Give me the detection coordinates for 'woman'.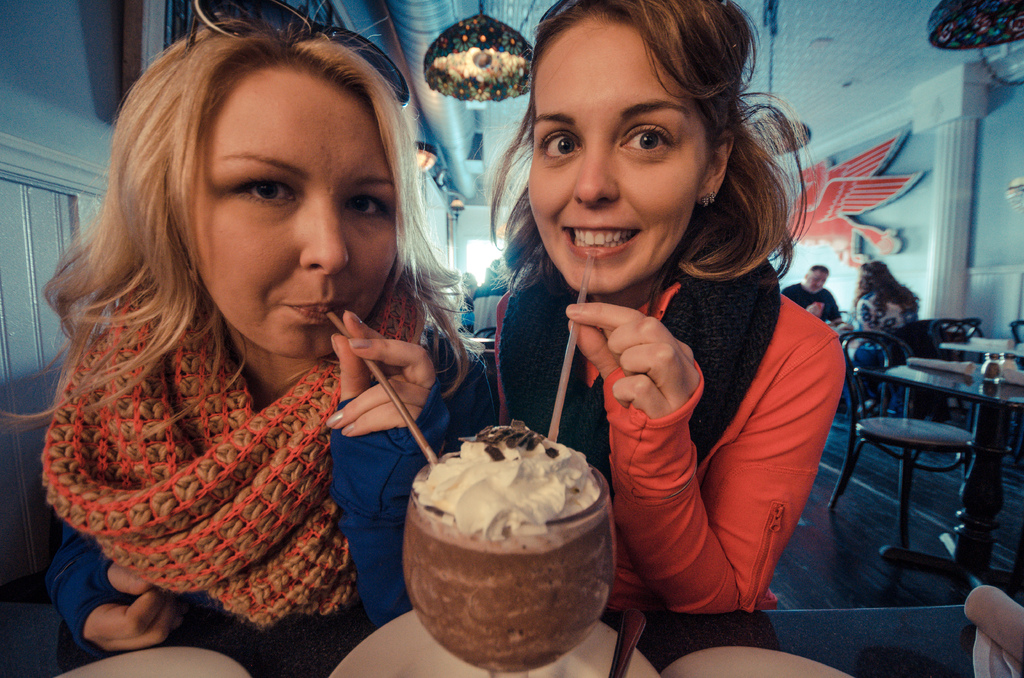
x1=489, y1=0, x2=850, y2=620.
